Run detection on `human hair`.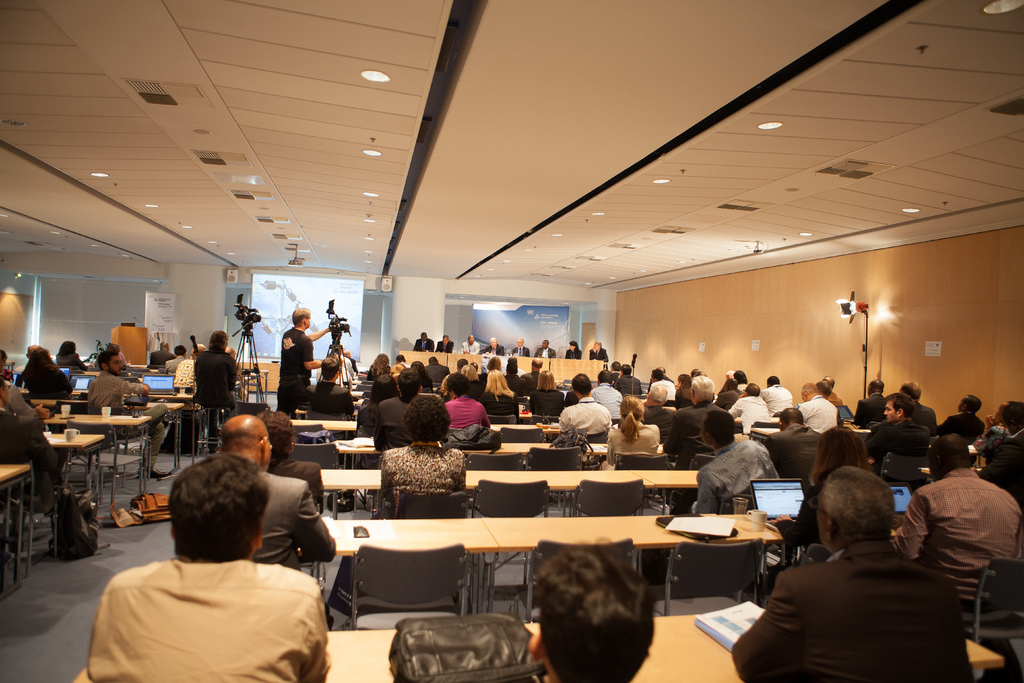
Result: bbox=[420, 332, 426, 341].
